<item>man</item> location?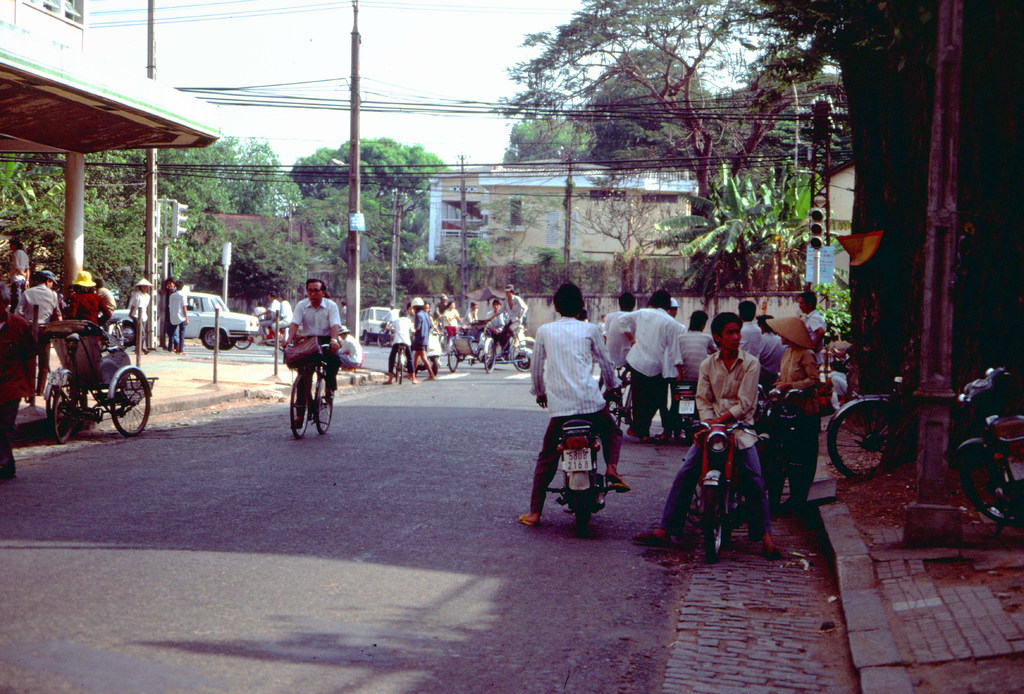
(x1=519, y1=284, x2=628, y2=523)
